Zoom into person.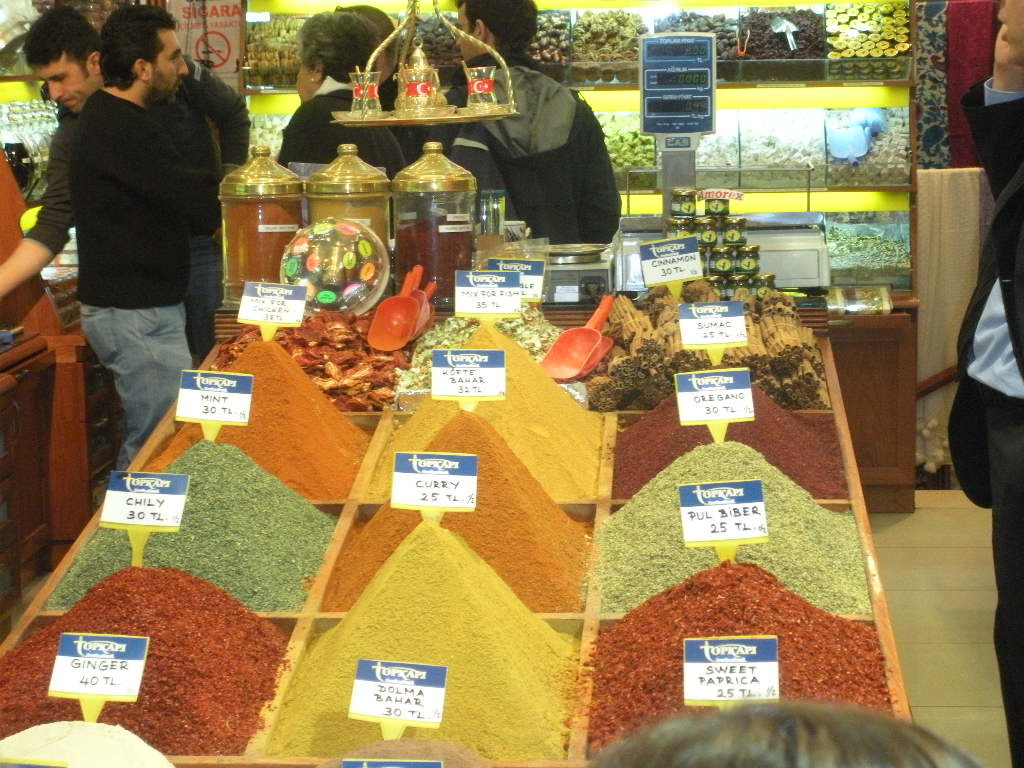
Zoom target: (282,22,412,182).
